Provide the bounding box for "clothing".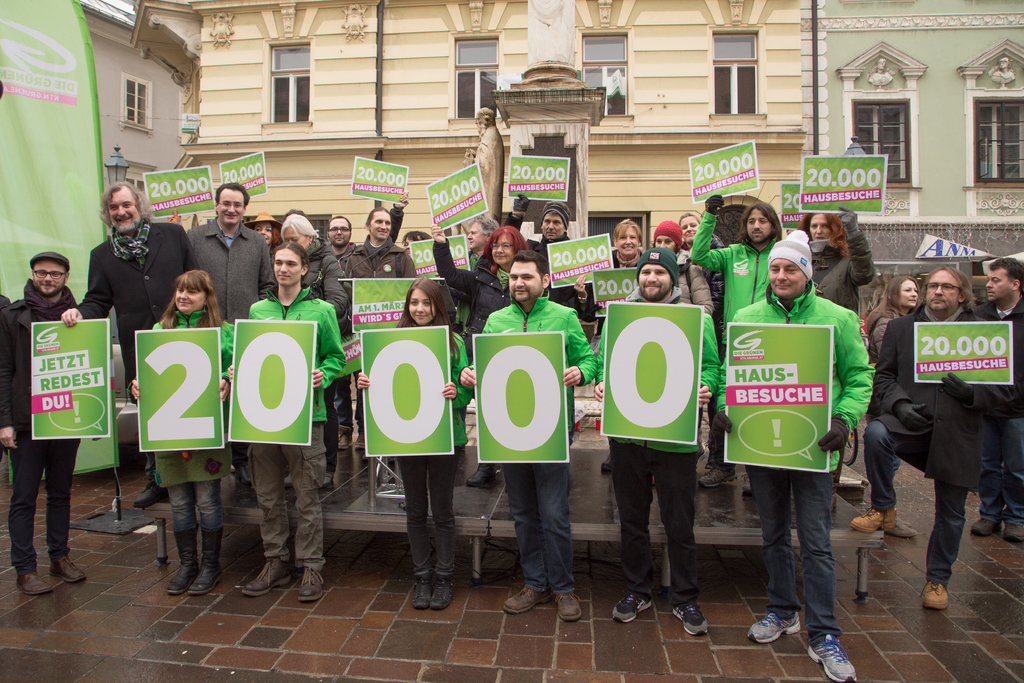
77:219:199:390.
